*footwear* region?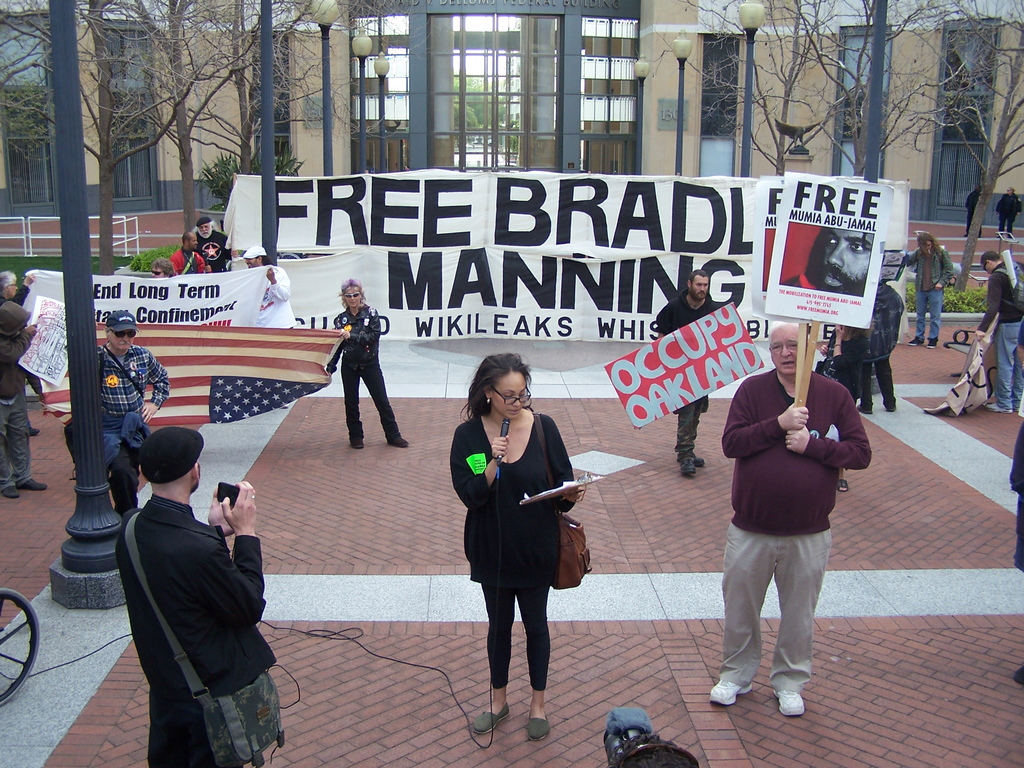
(x1=348, y1=437, x2=363, y2=449)
